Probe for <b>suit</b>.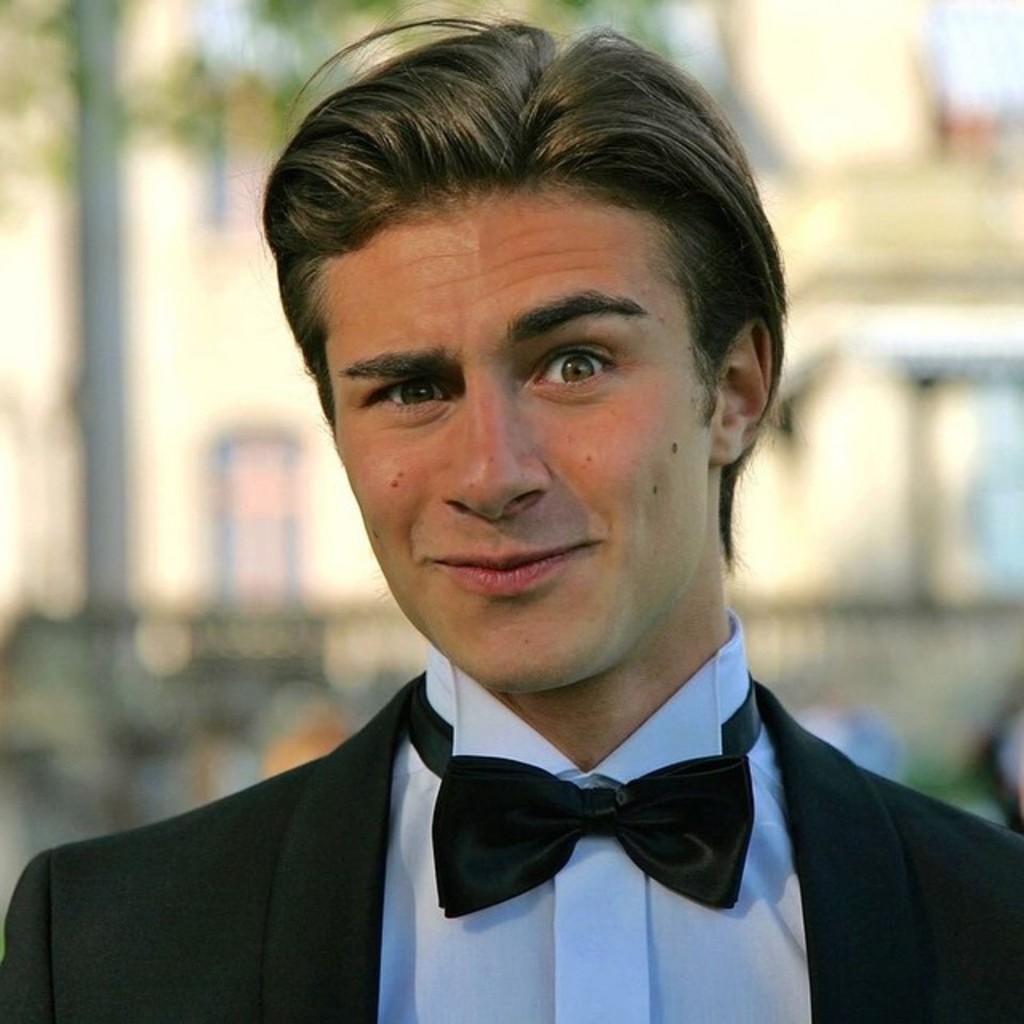
Probe result: crop(101, 584, 1013, 1018).
